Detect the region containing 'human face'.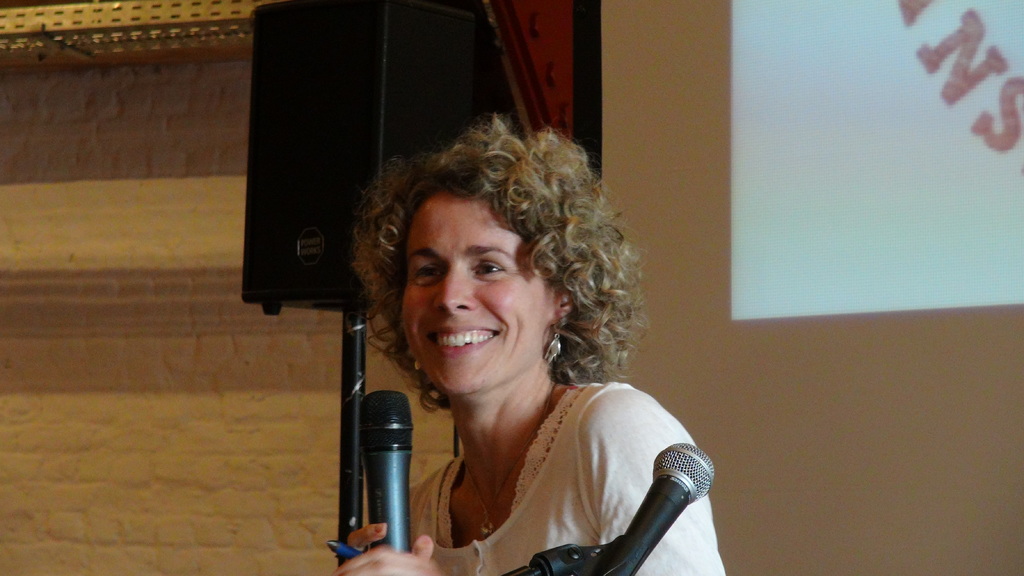
select_region(401, 193, 554, 392).
